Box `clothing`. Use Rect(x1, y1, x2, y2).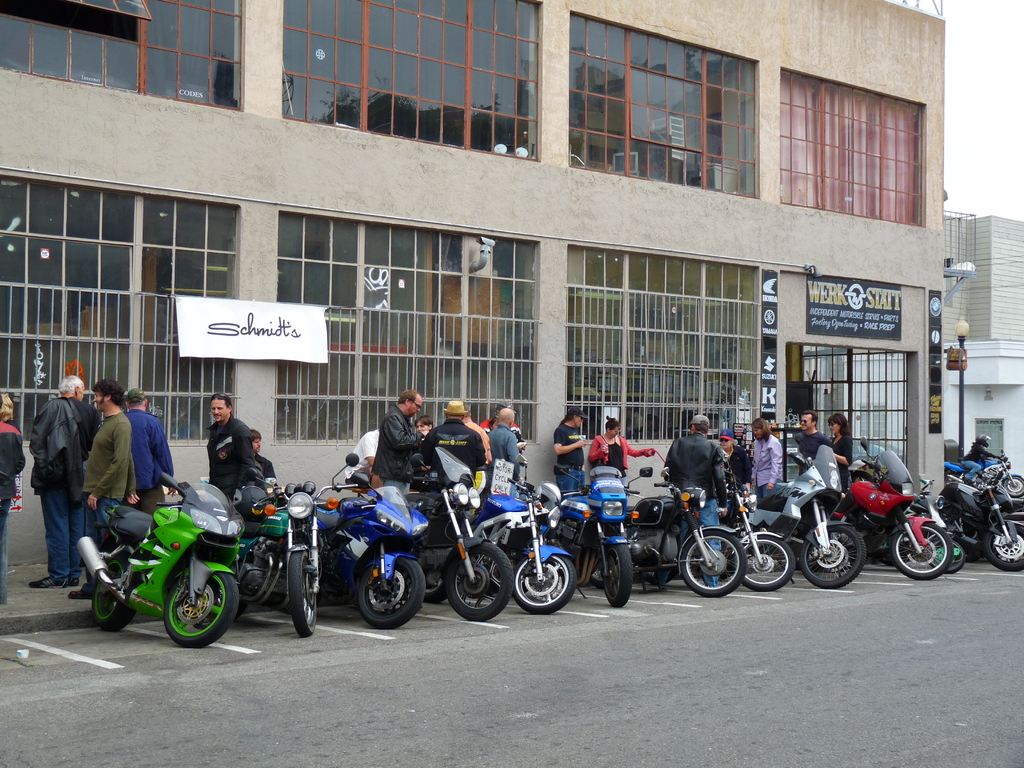
Rect(468, 422, 488, 492).
